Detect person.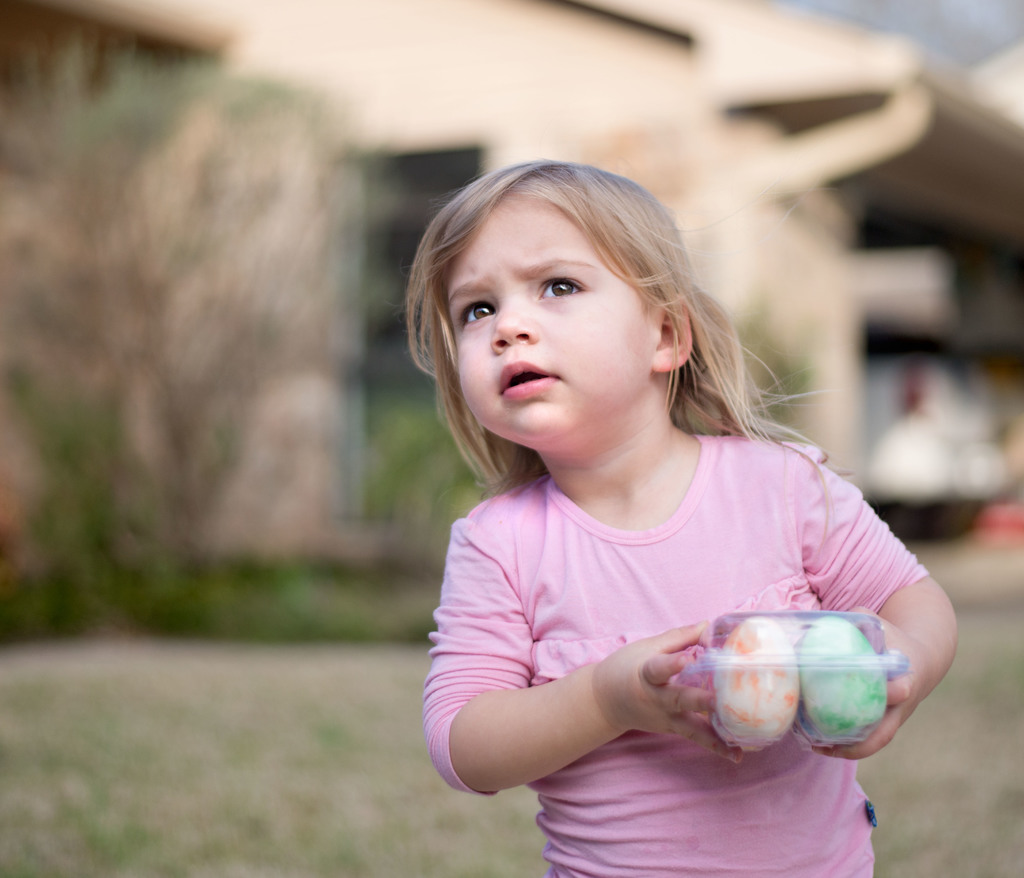
Detected at <bbox>379, 183, 948, 843</bbox>.
